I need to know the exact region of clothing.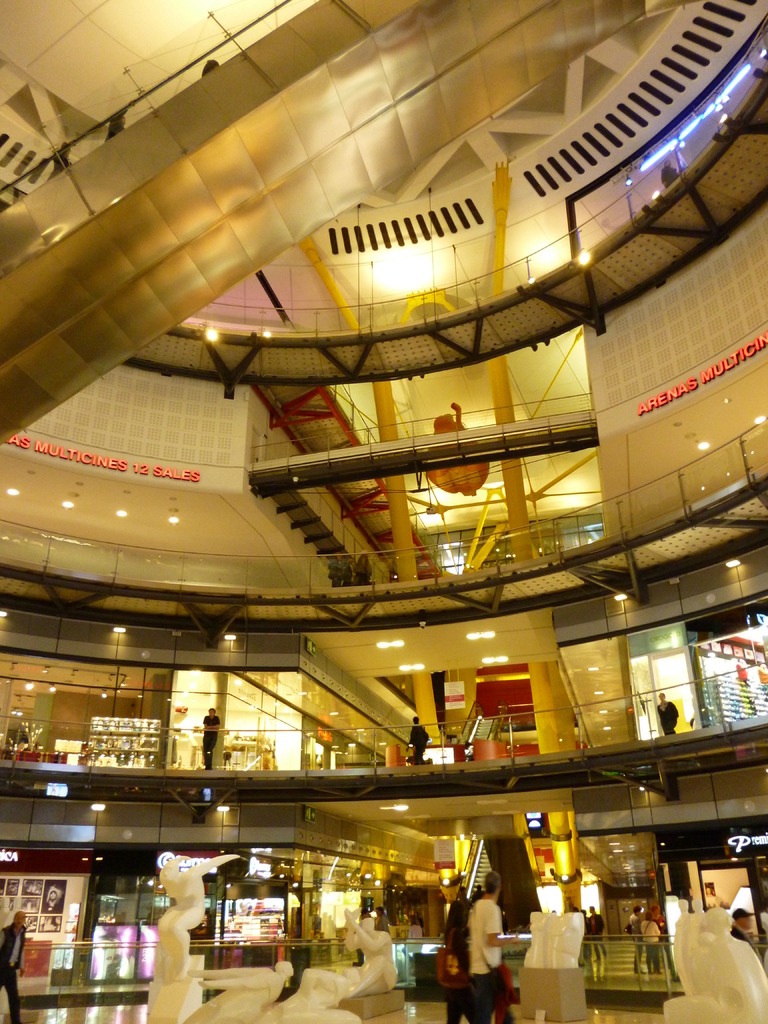
Region: 660 698 676 746.
